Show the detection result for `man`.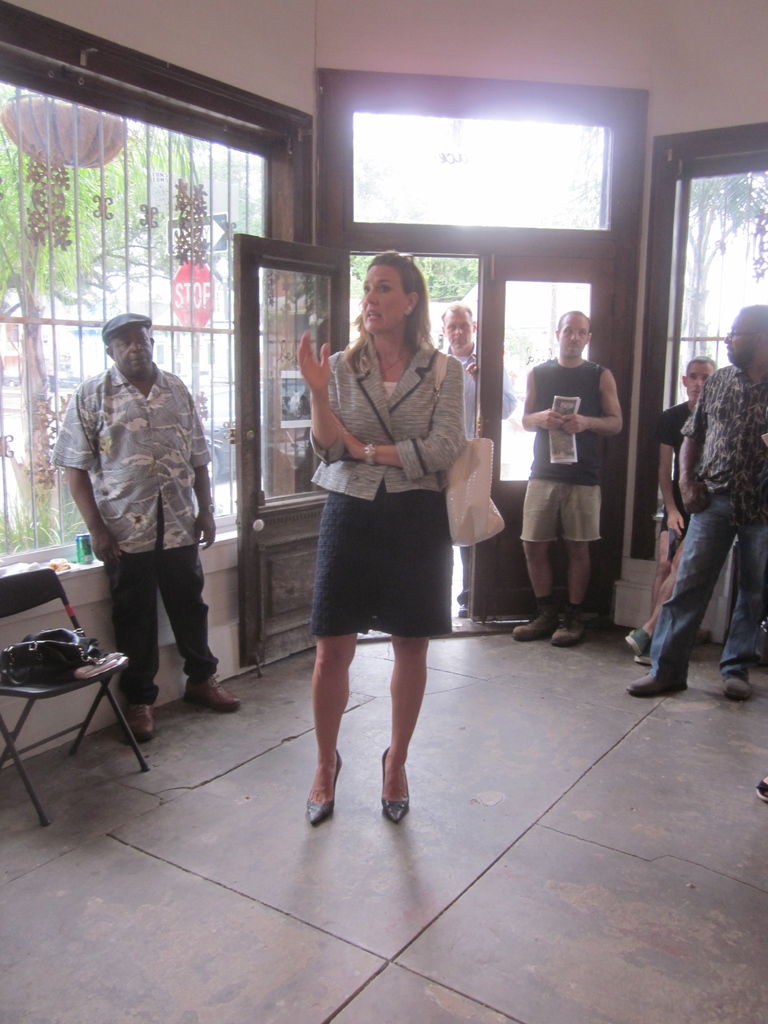
bbox(621, 301, 767, 700).
